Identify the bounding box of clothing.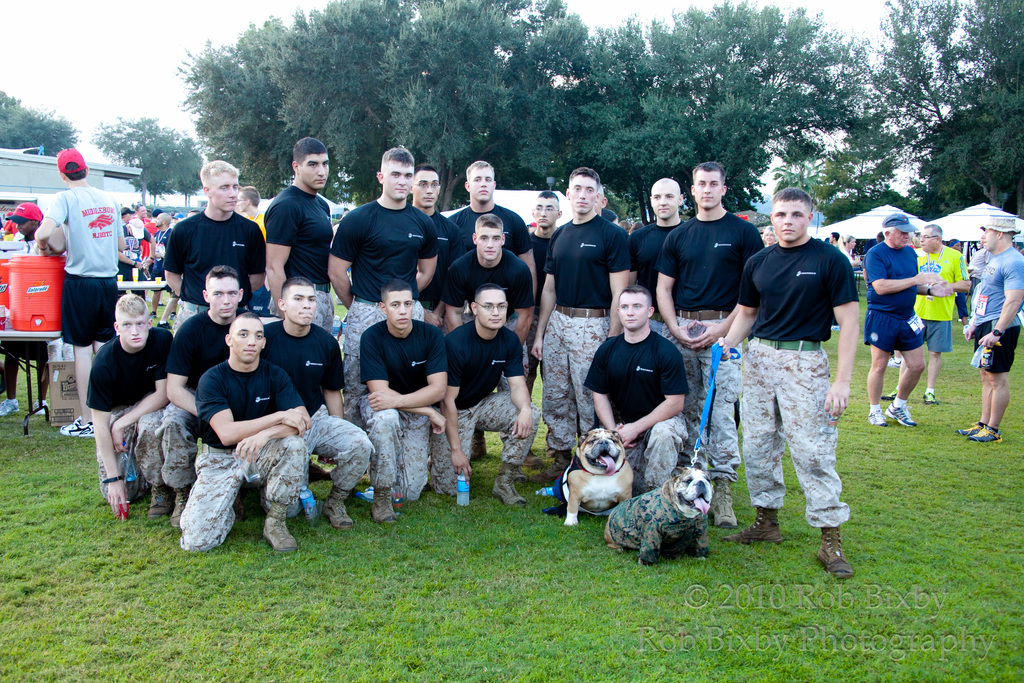
[157, 302, 257, 489].
